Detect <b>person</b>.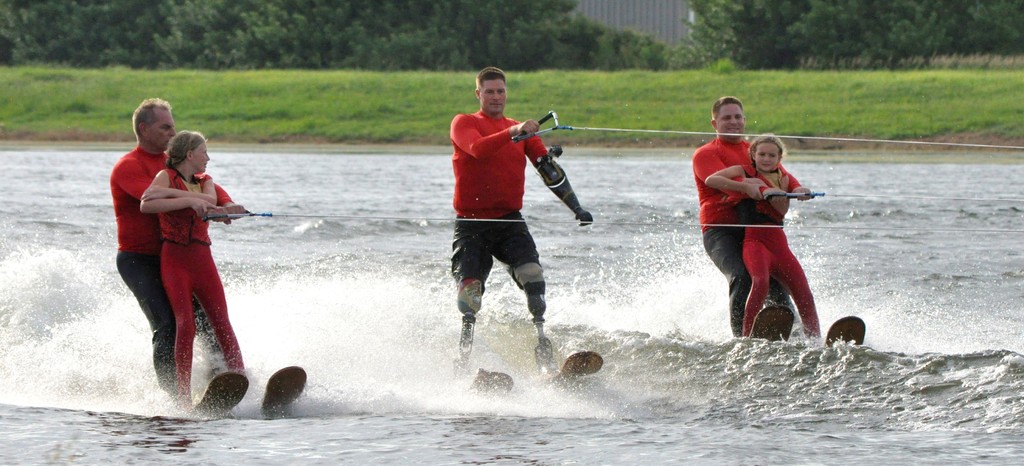
Detected at 138, 124, 262, 422.
